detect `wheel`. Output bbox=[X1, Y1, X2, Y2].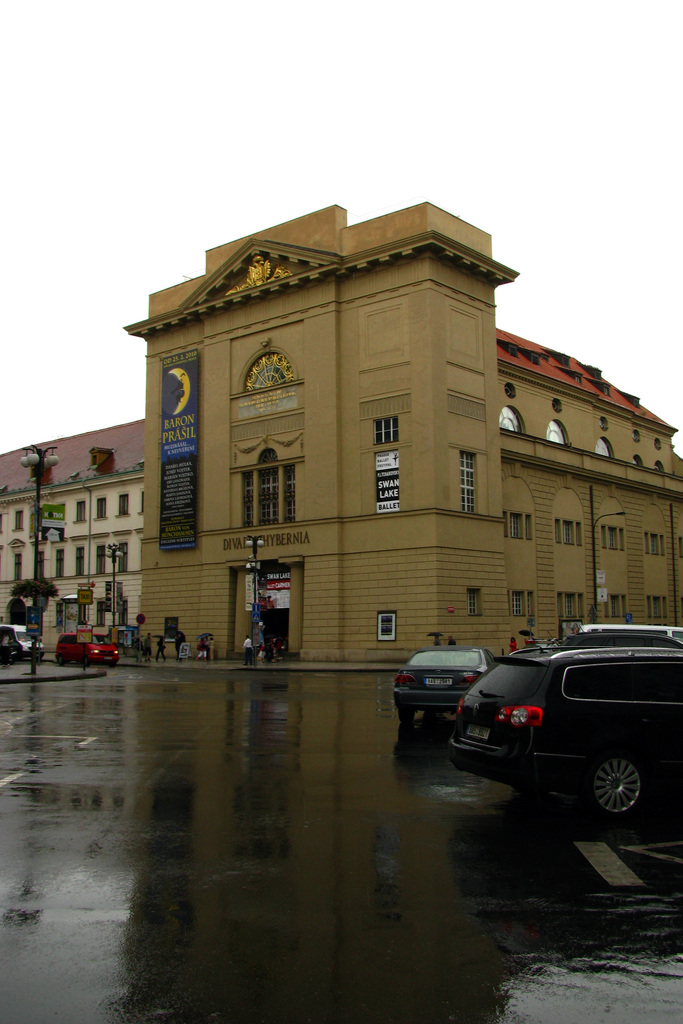
bbox=[399, 708, 413, 724].
